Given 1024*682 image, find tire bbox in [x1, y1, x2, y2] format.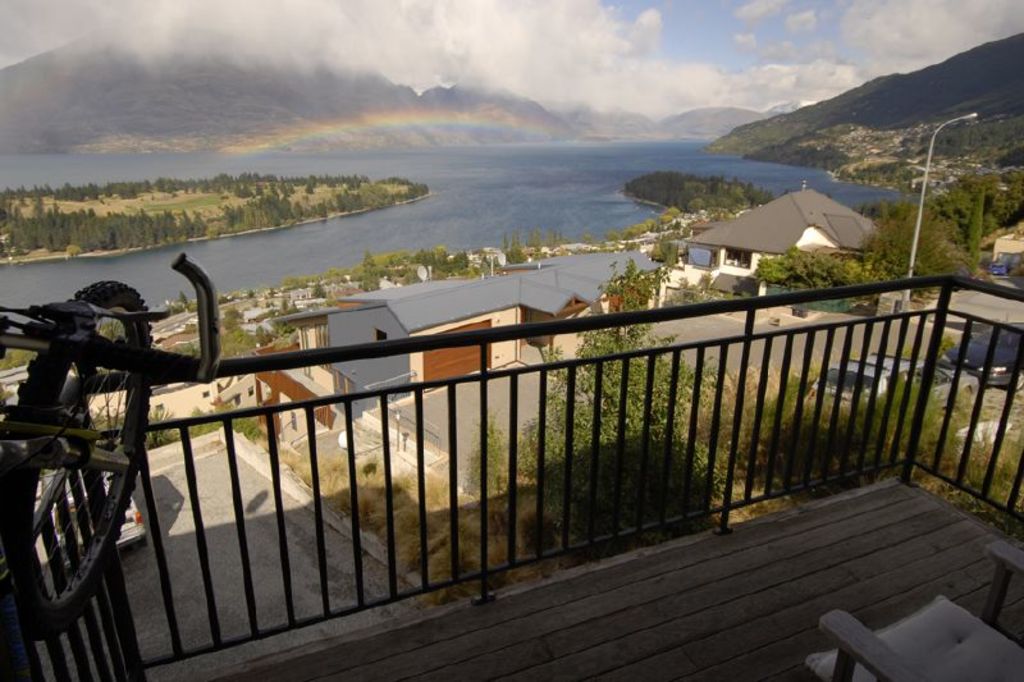
[18, 324, 174, 655].
